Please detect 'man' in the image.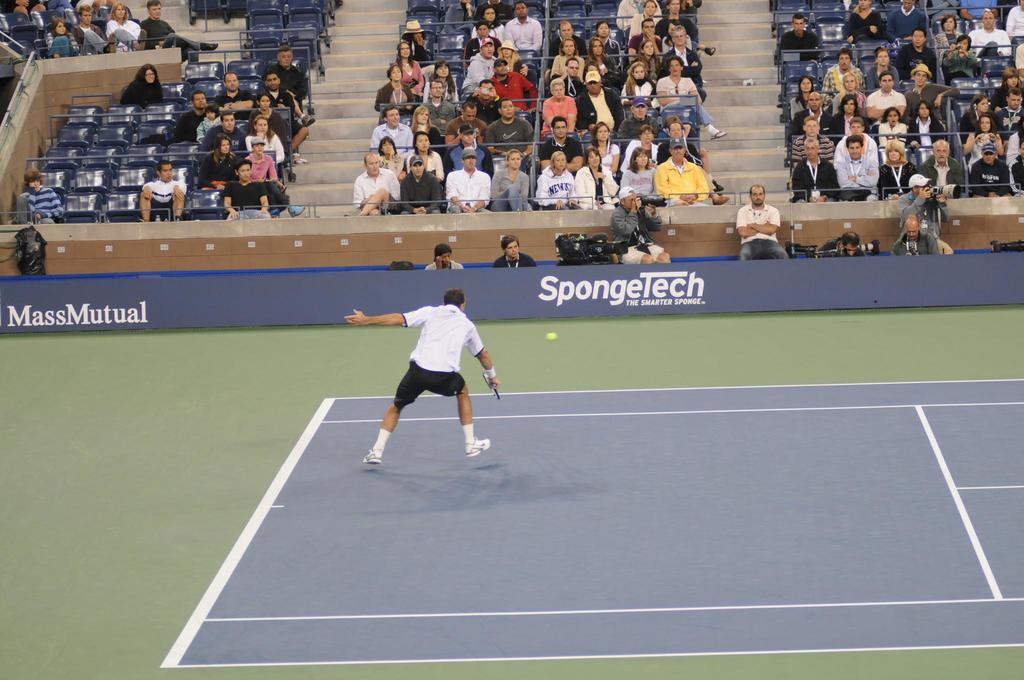
<bbox>787, 140, 838, 208</bbox>.
